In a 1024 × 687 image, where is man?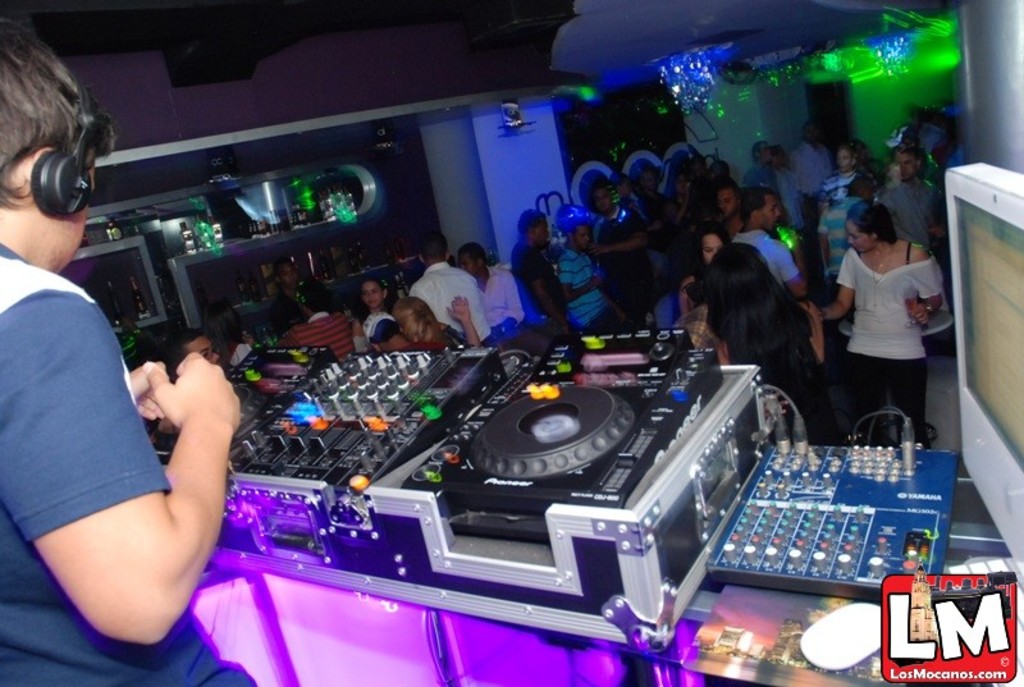
x1=595 y1=178 x2=659 y2=329.
